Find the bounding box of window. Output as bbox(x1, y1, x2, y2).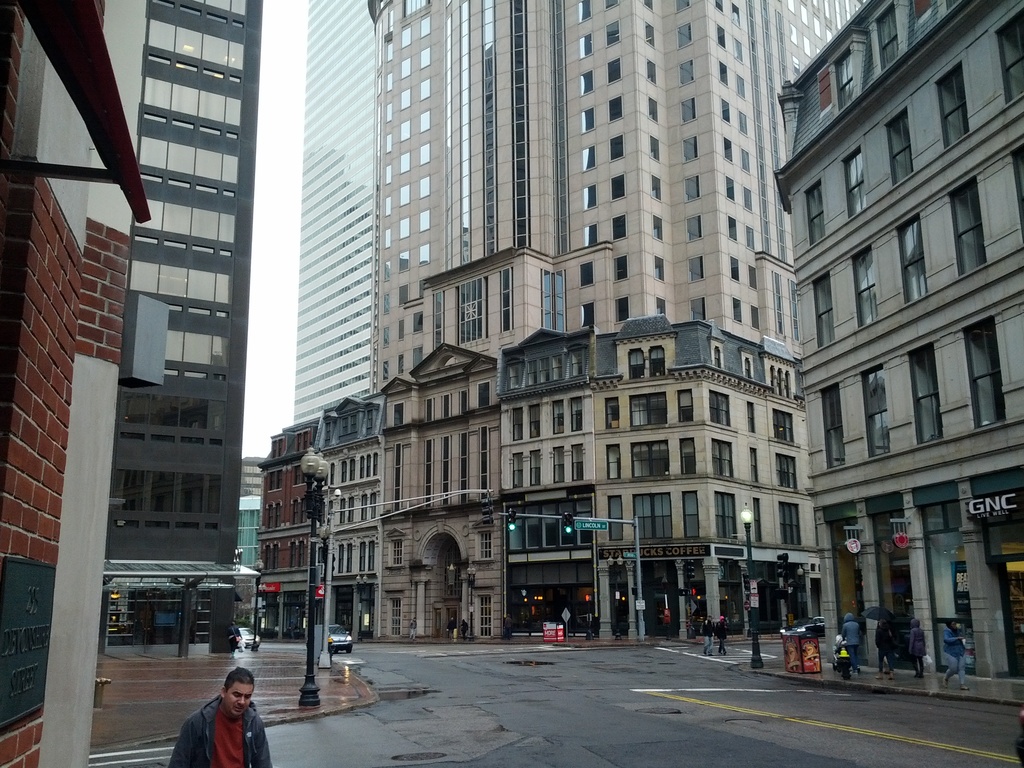
bbox(386, 365, 388, 376).
